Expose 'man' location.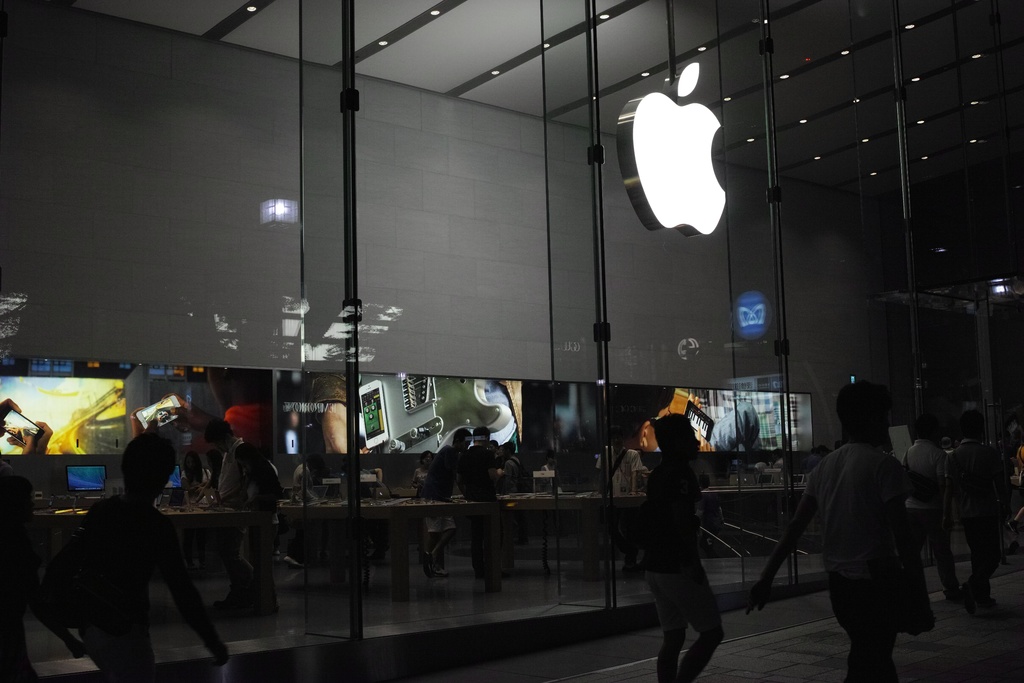
Exposed at 648:412:725:682.
